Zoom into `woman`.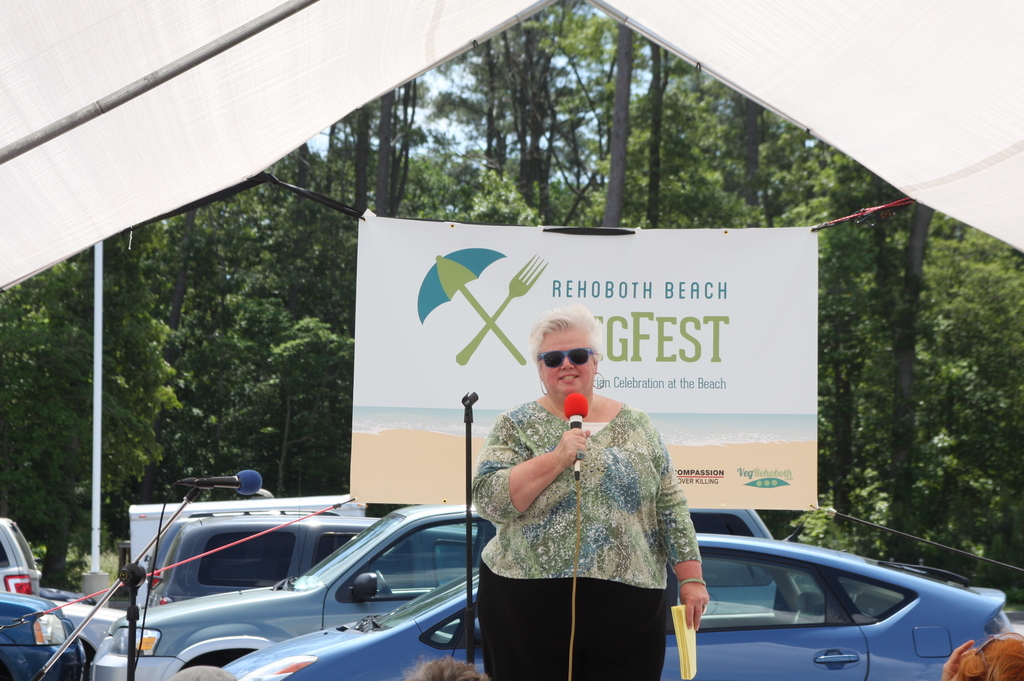
Zoom target: 465:345:702:674.
